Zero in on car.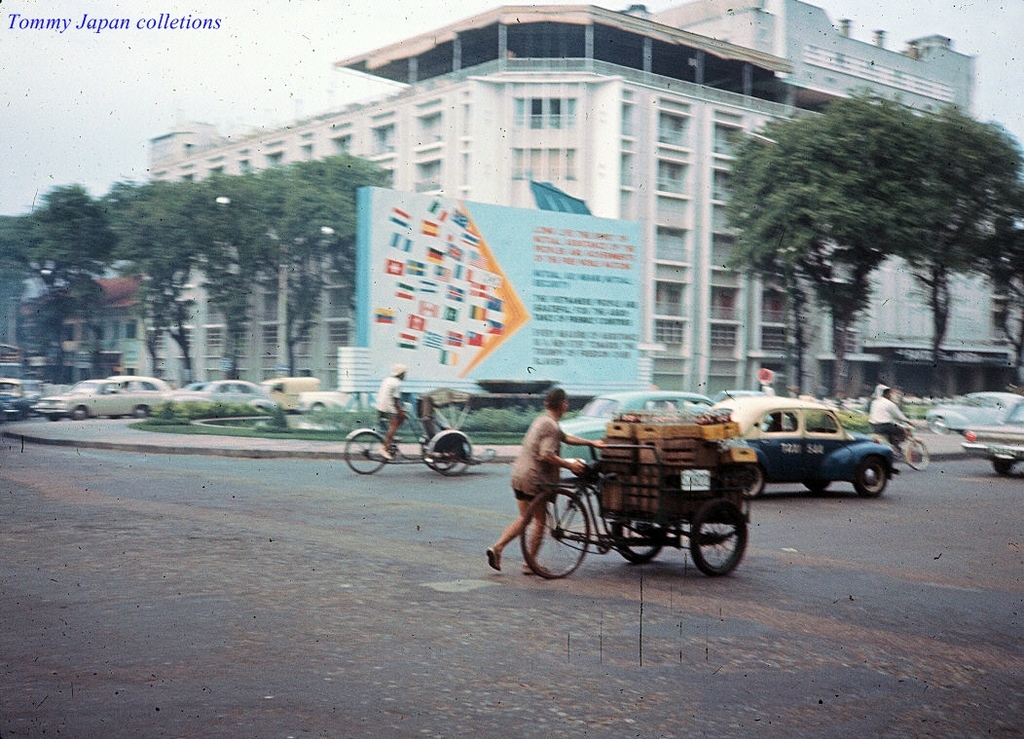
Zeroed in: <box>964,394,1023,474</box>.
